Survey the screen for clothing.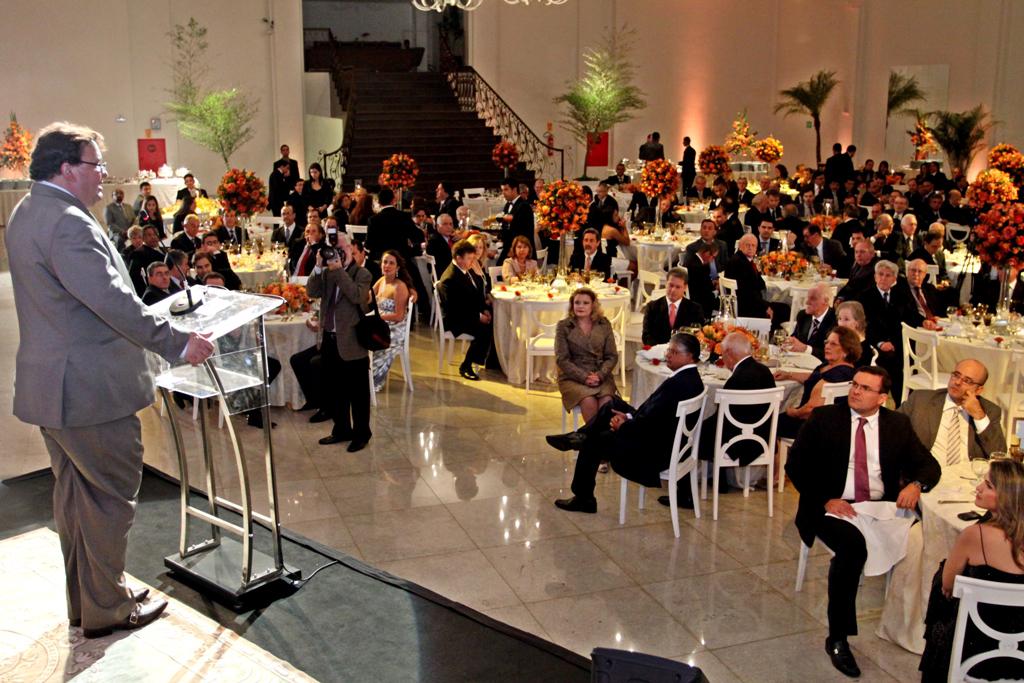
Survey found: bbox(688, 250, 715, 312).
